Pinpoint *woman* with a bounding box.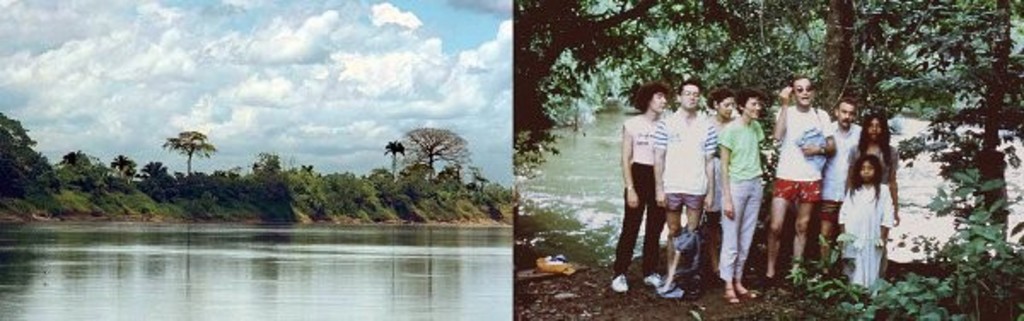
{"x1": 613, "y1": 79, "x2": 664, "y2": 297}.
